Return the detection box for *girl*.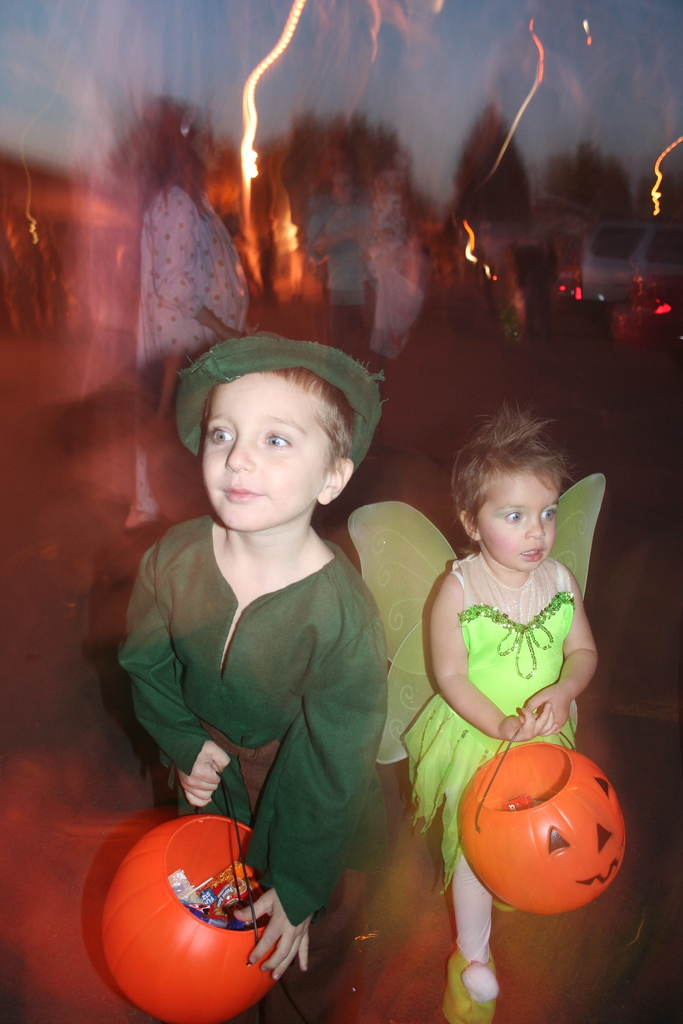
406 402 597 1023.
